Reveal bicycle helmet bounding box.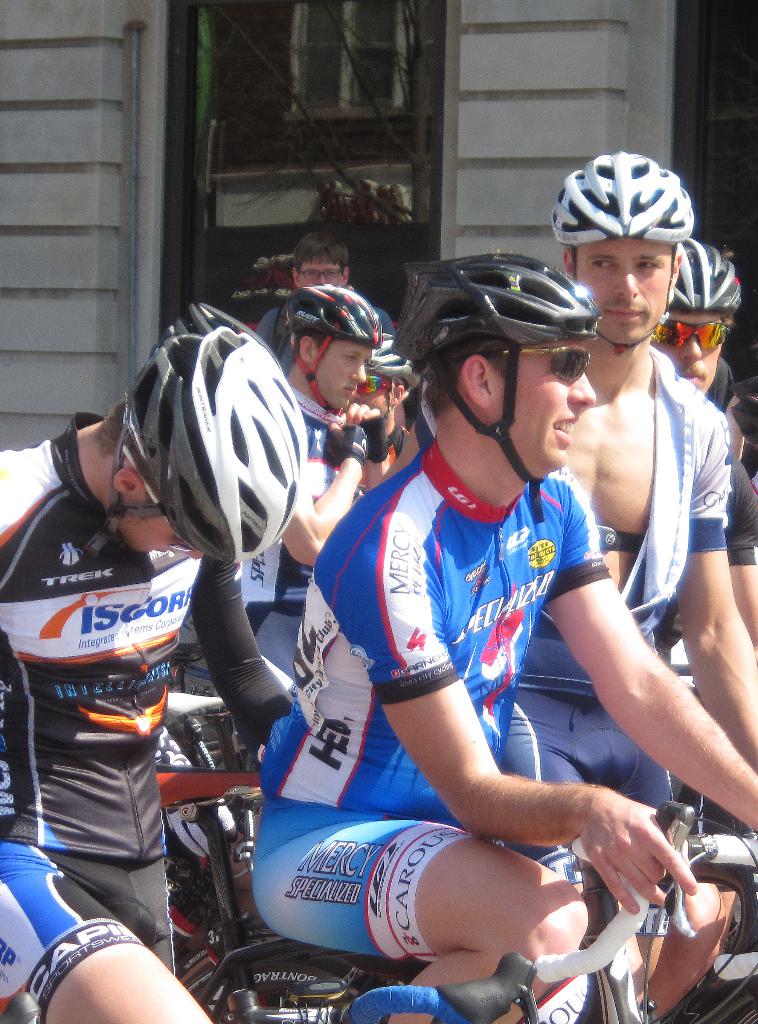
Revealed: rect(415, 257, 591, 514).
